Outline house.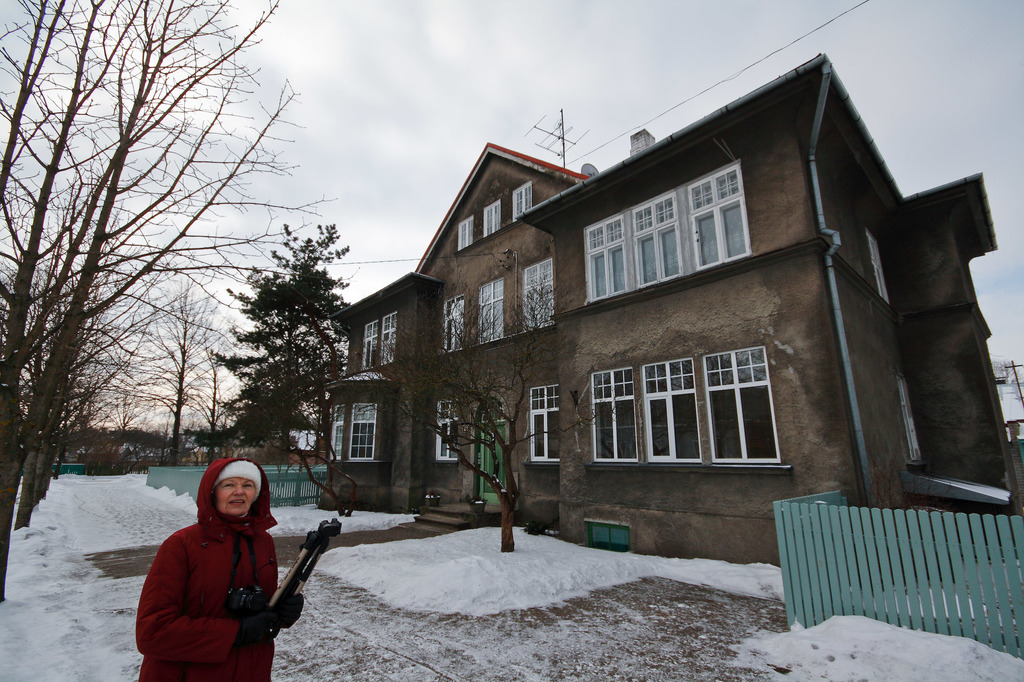
Outline: bbox=(326, 29, 998, 589).
